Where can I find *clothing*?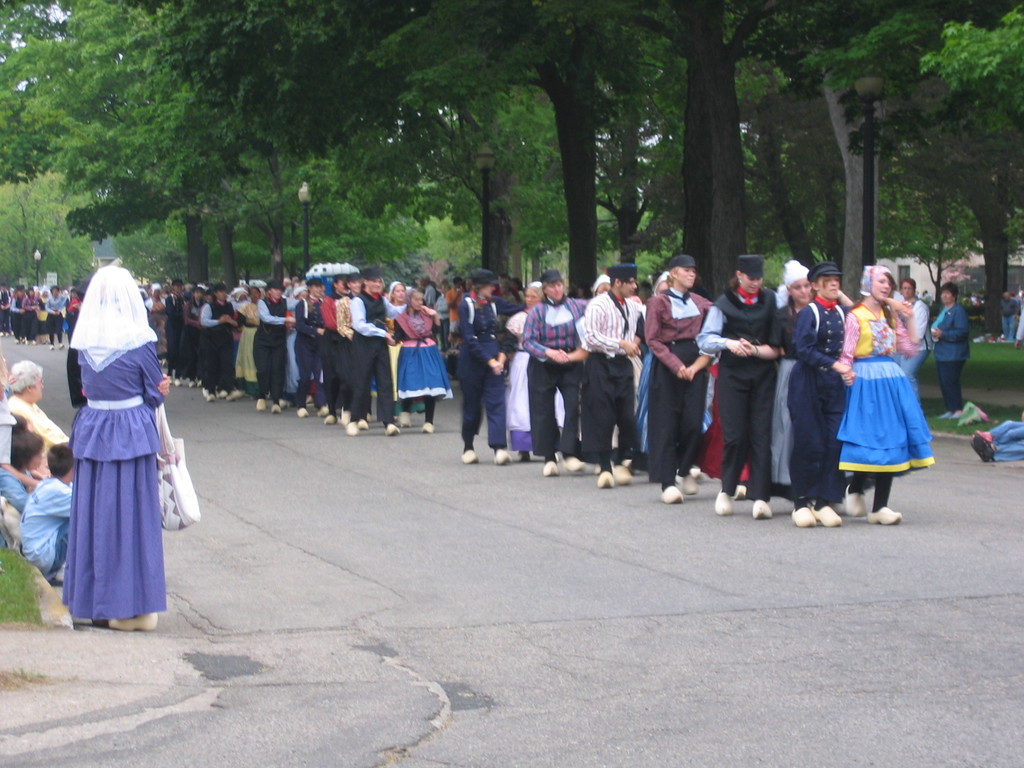
You can find it at locate(12, 471, 92, 582).
